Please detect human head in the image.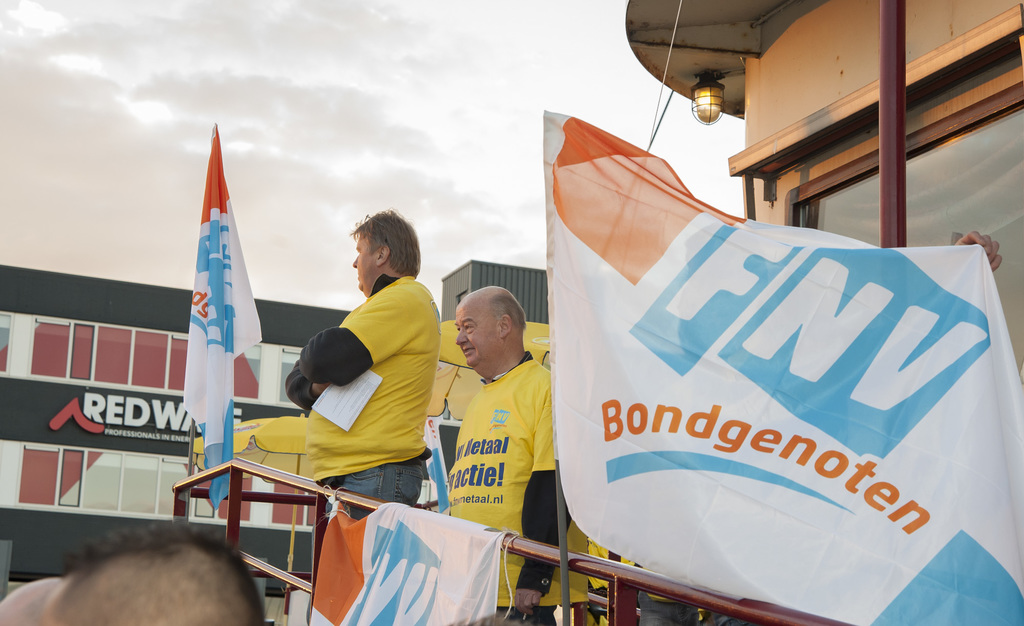
bbox=(0, 578, 60, 625).
